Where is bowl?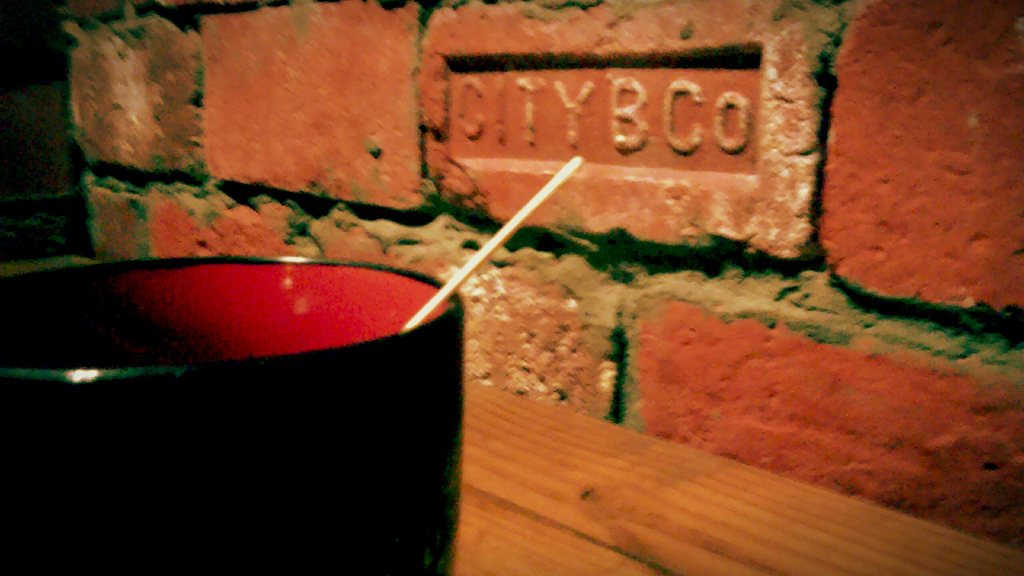
{"left": 61, "top": 260, "right": 478, "bottom": 564}.
